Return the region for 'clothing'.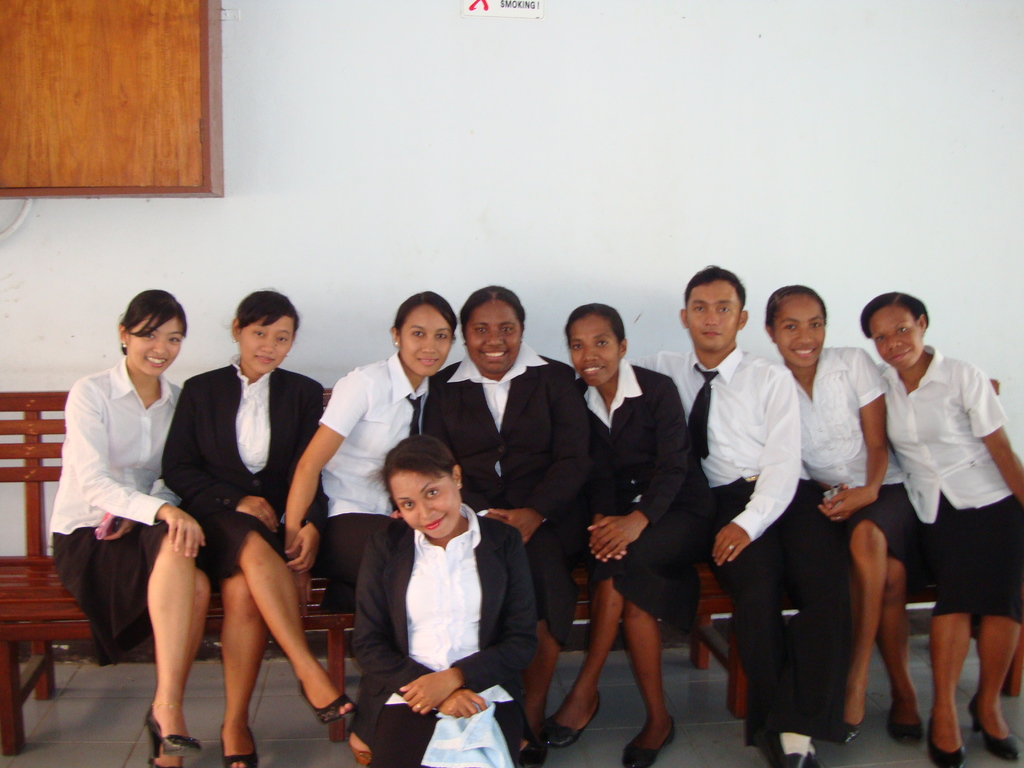
pyautogui.locateOnScreen(47, 339, 194, 677).
